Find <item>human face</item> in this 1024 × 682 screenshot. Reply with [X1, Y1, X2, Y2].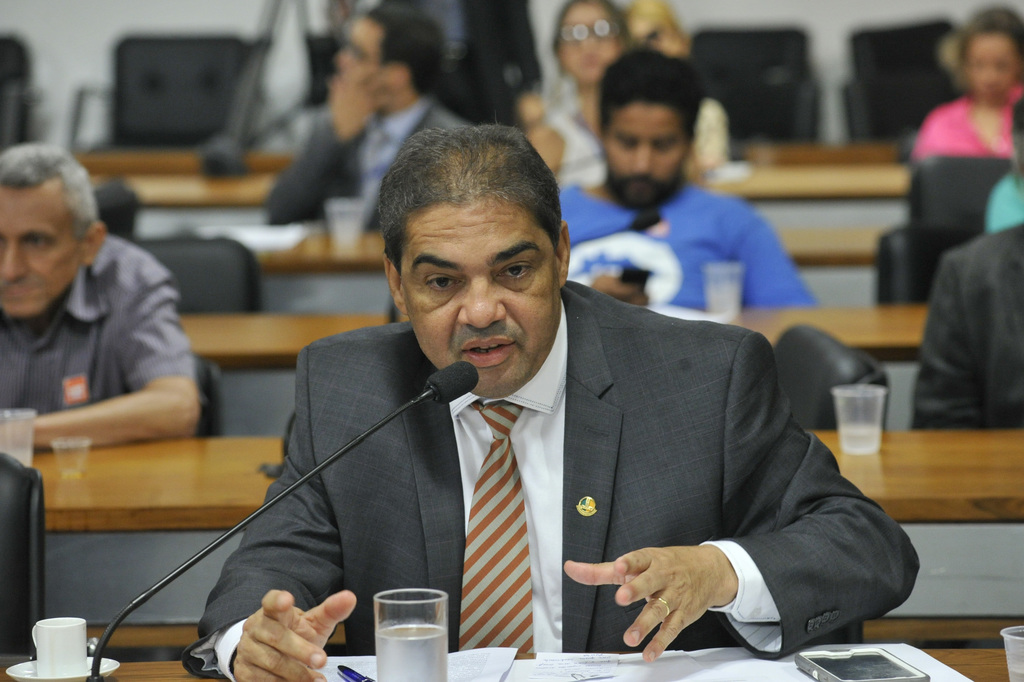
[966, 33, 1018, 106].
